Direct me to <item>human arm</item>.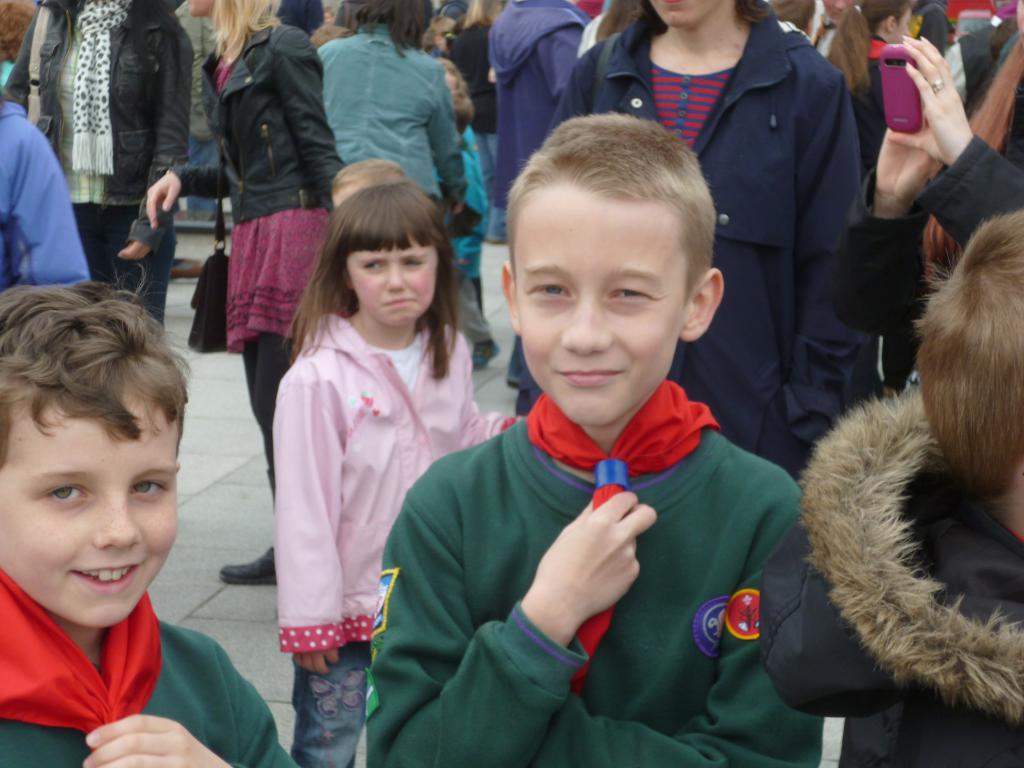
Direction: (x1=364, y1=483, x2=657, y2=767).
